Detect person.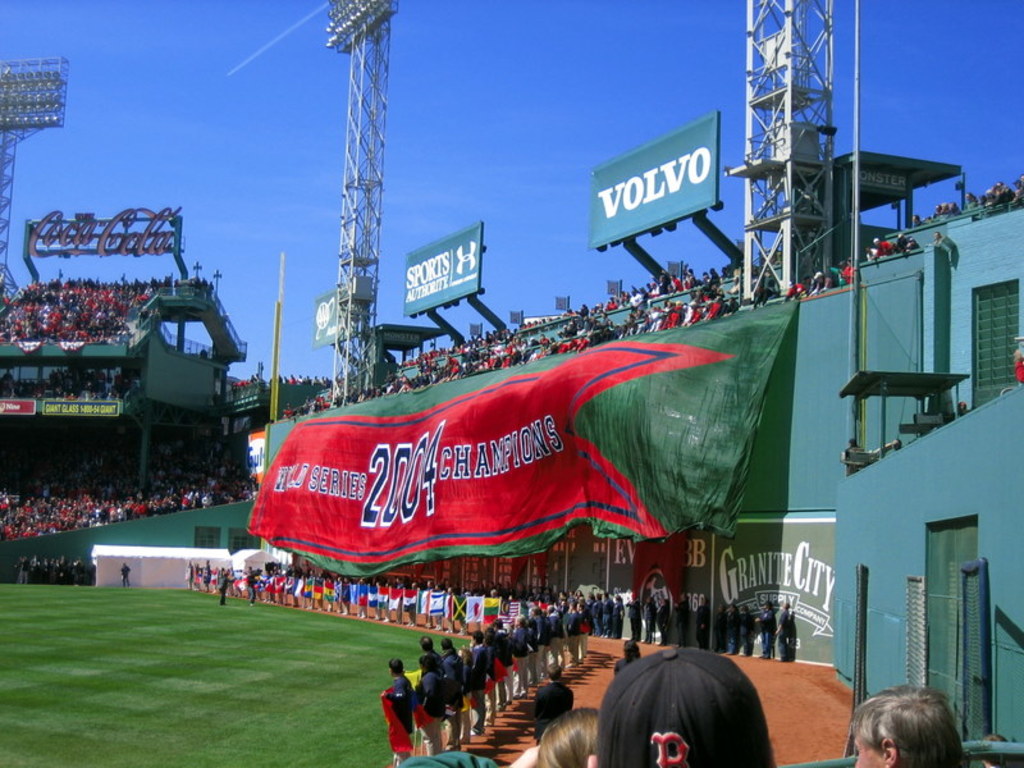
Detected at box=[531, 663, 575, 744].
